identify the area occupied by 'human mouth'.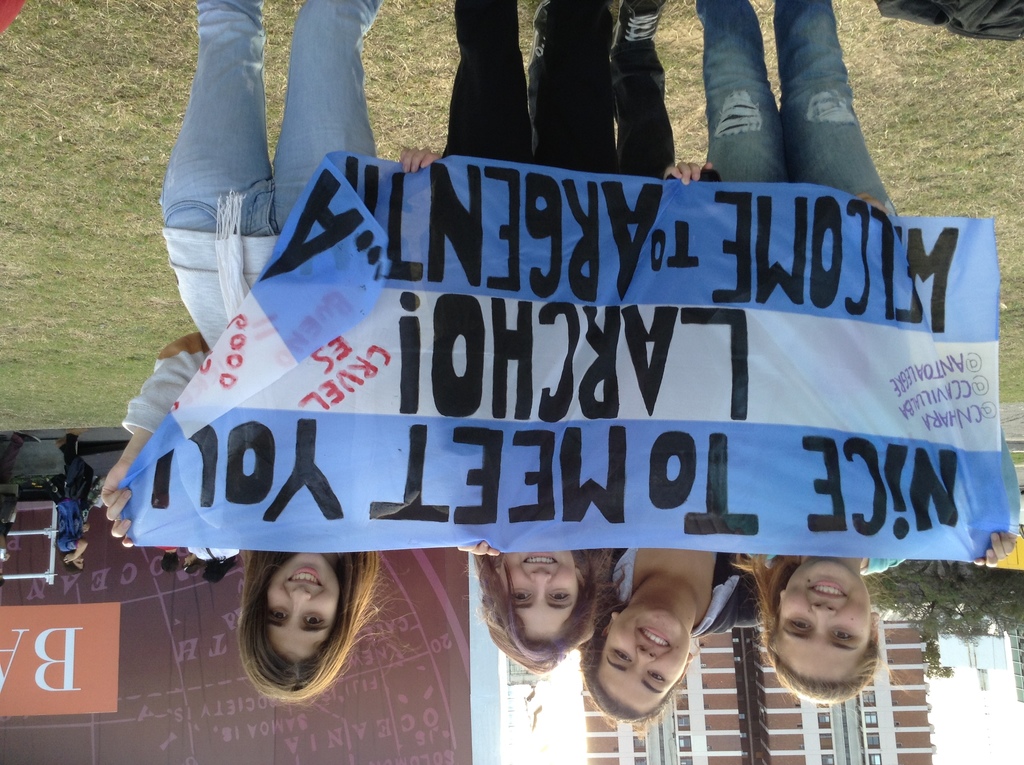
Area: 287 565 323 588.
